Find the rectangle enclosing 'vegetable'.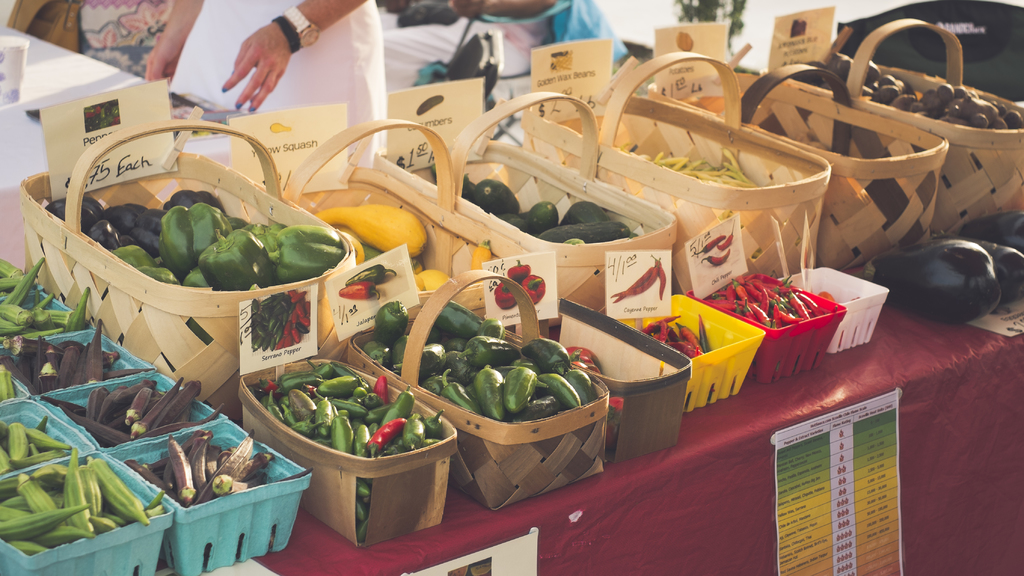
pyautogui.locateOnScreen(572, 347, 604, 375).
